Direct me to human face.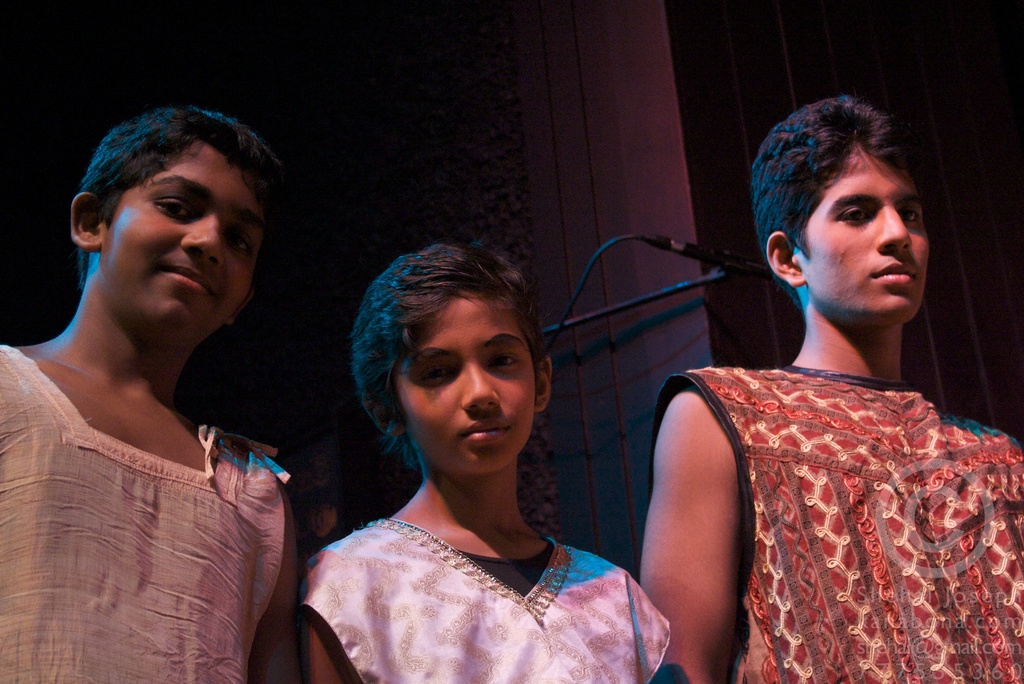
Direction: bbox=(102, 143, 264, 346).
